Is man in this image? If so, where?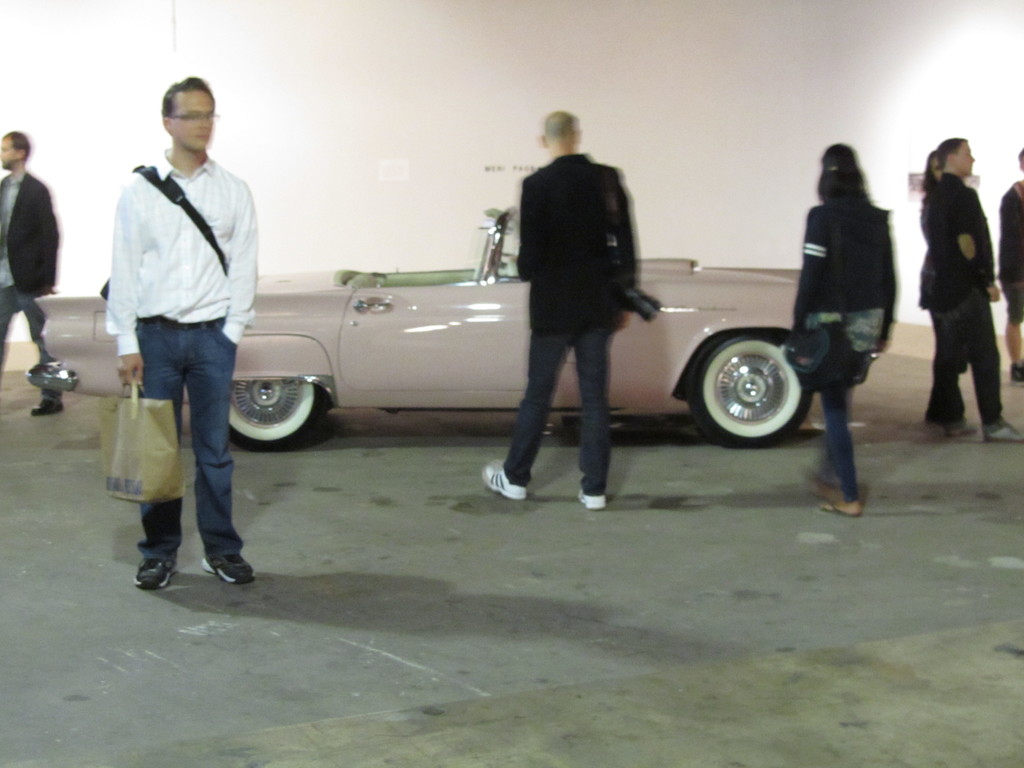
Yes, at <region>95, 72, 269, 587</region>.
